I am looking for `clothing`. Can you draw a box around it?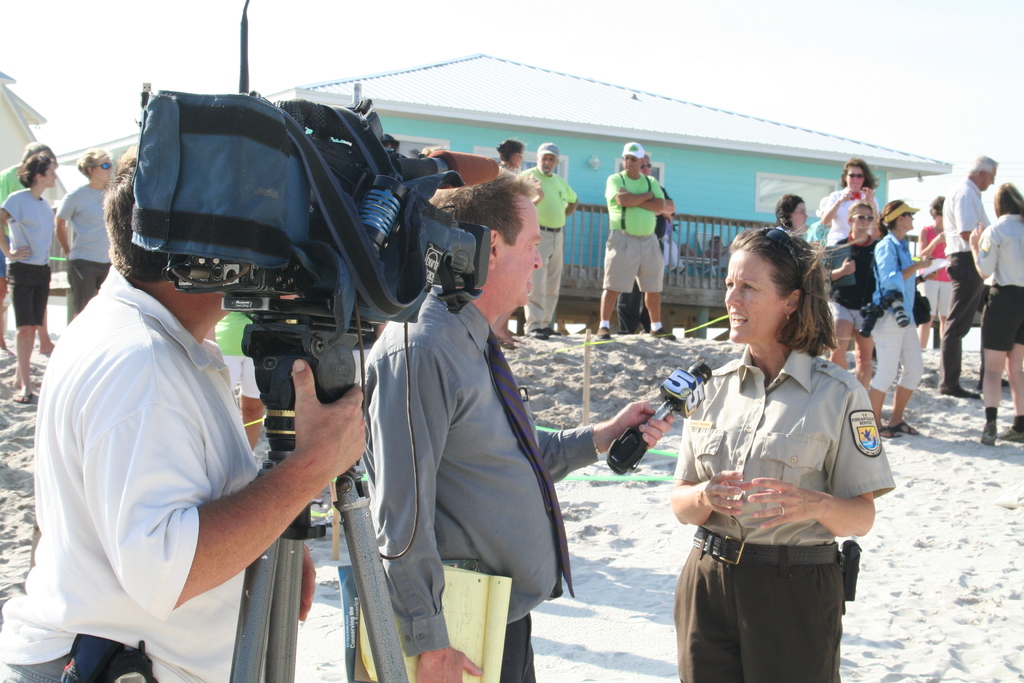
Sure, the bounding box is <region>621, 182, 669, 331</region>.
